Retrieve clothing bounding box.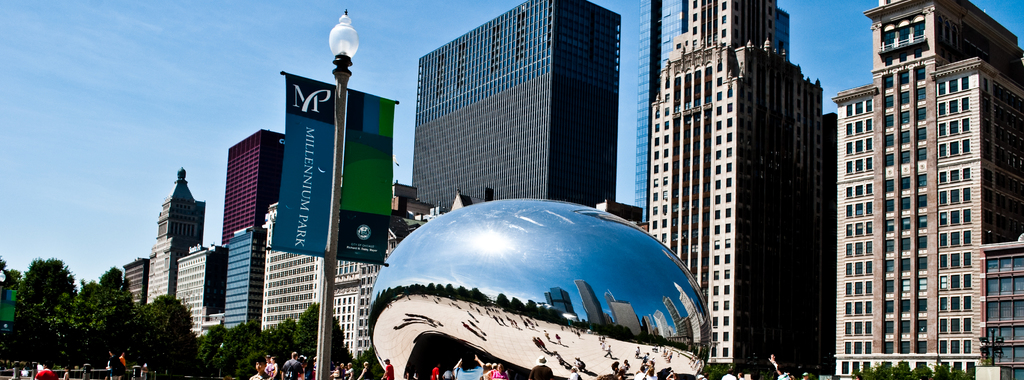
Bounding box: left=634, top=370, right=657, bottom=379.
